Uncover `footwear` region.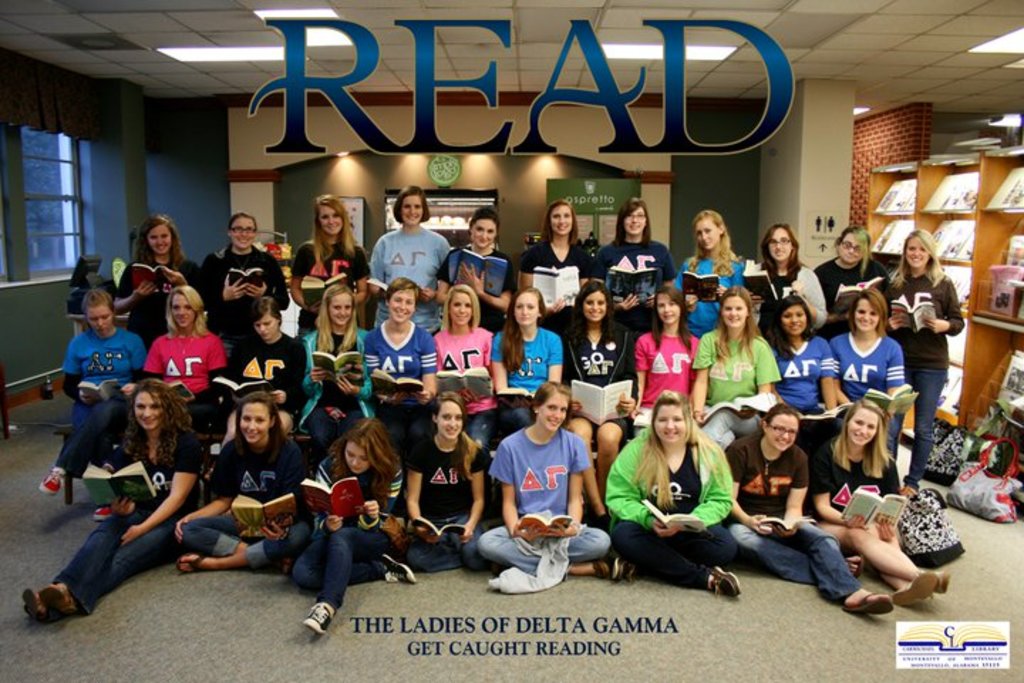
Uncovered: Rect(302, 605, 337, 637).
